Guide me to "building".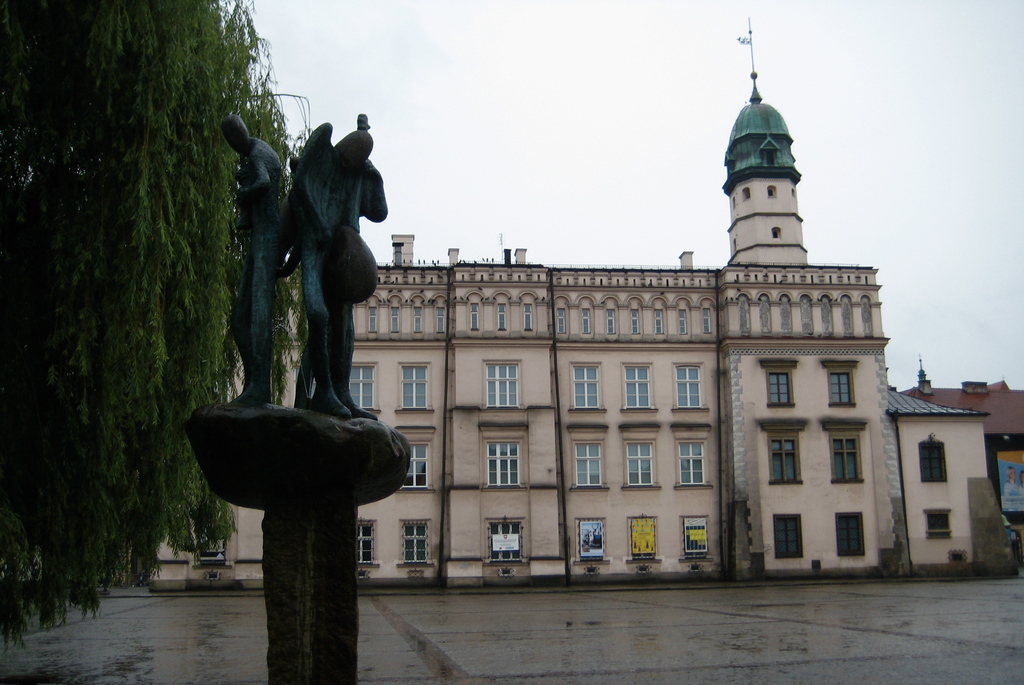
Guidance: [x1=900, y1=353, x2=1023, y2=537].
